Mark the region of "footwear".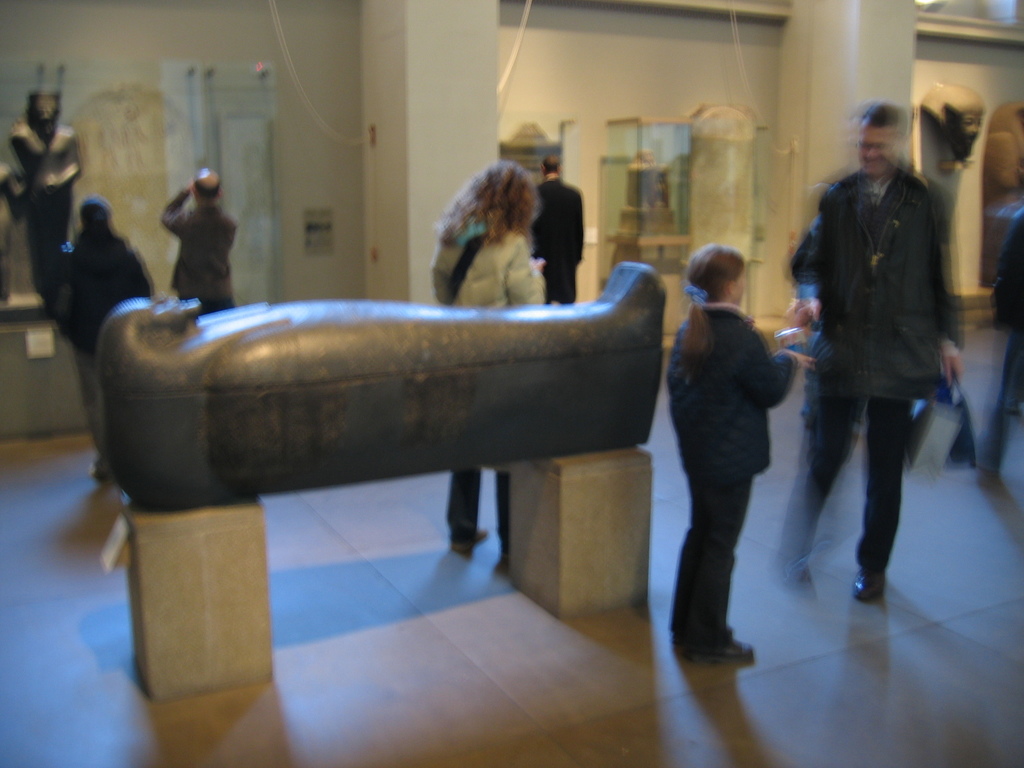
Region: [453, 526, 490, 550].
